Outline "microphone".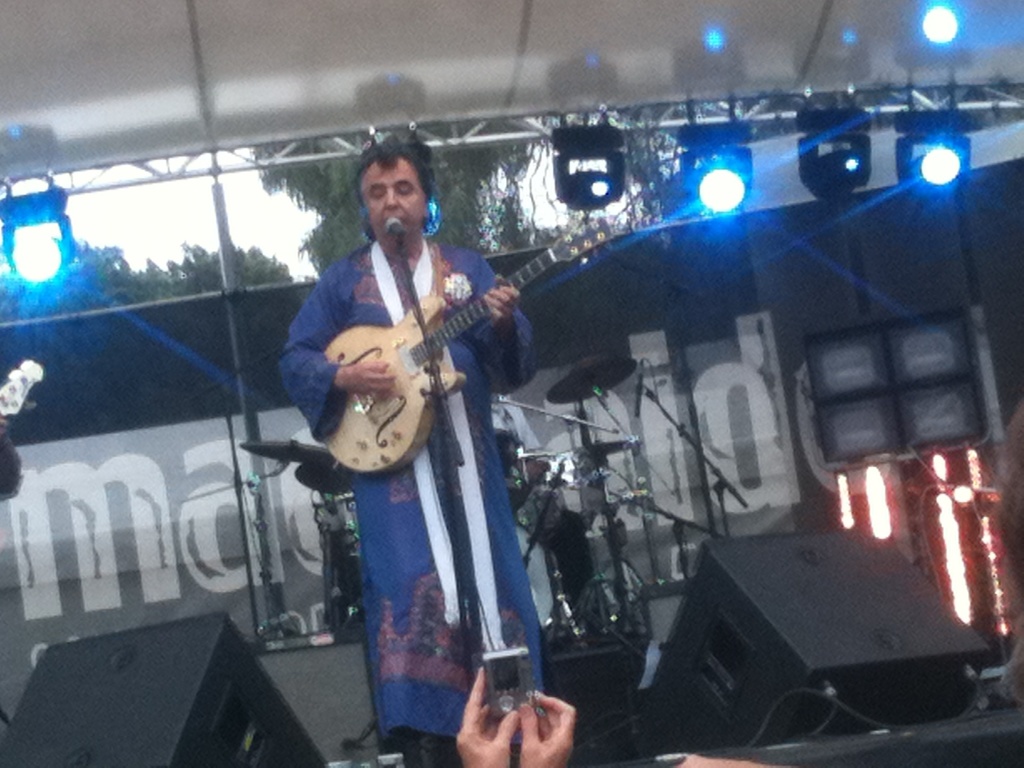
Outline: {"x1": 634, "y1": 362, "x2": 643, "y2": 420}.
